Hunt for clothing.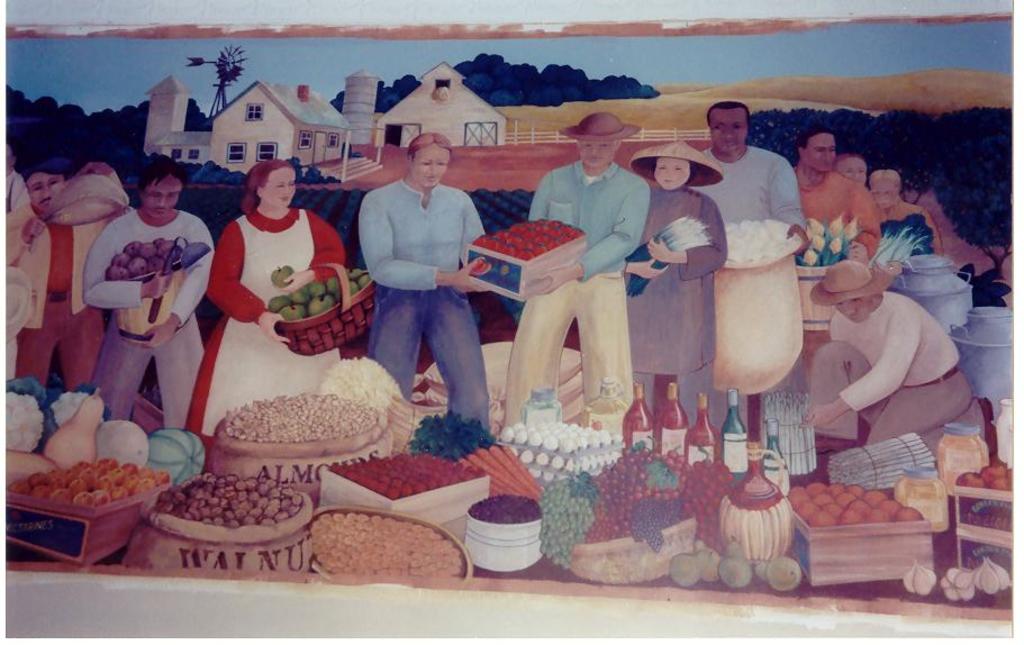
Hunted down at 0, 164, 60, 380.
